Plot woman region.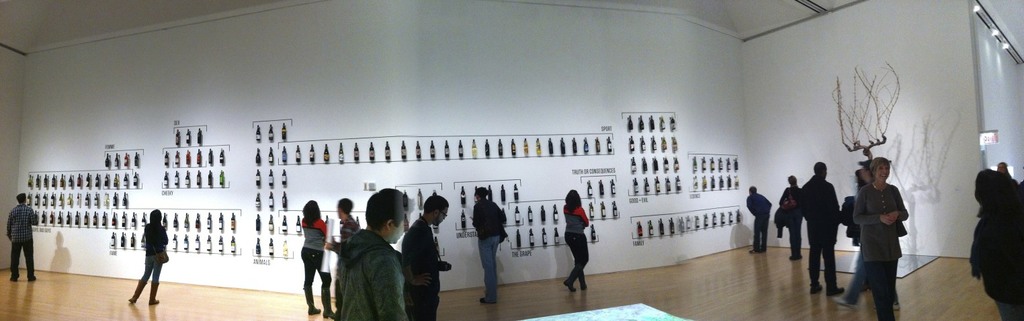
Plotted at 564, 187, 588, 292.
